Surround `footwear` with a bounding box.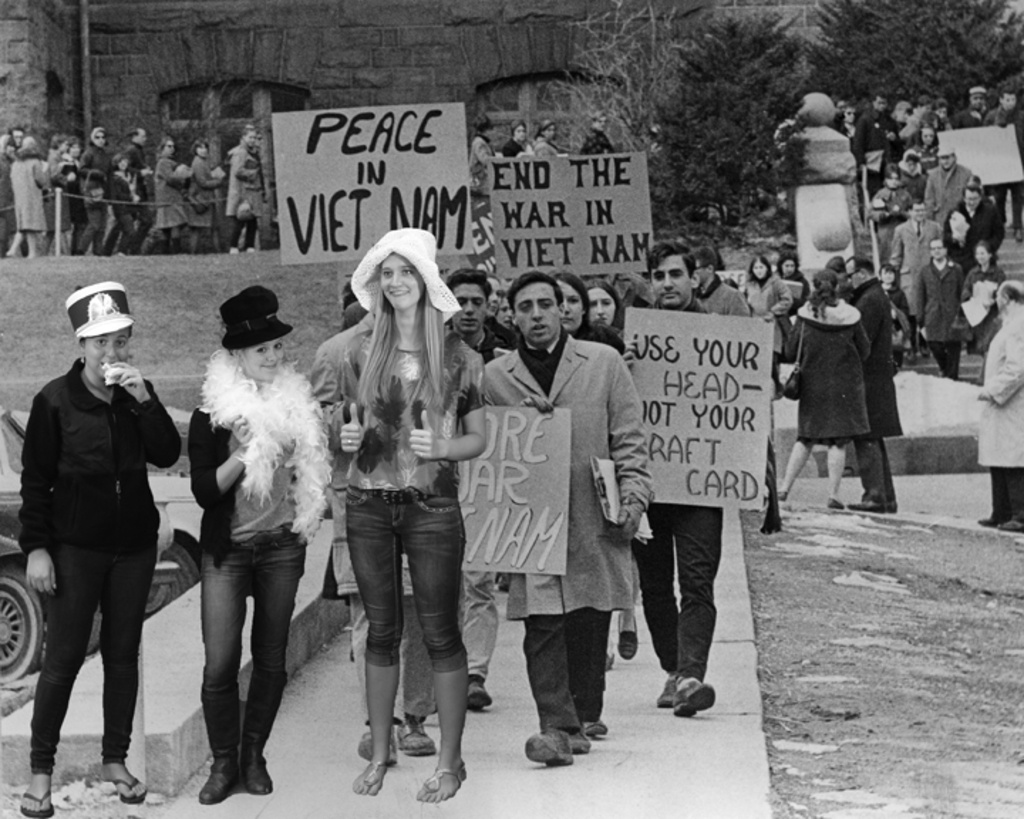
[x1=980, y1=518, x2=1006, y2=522].
